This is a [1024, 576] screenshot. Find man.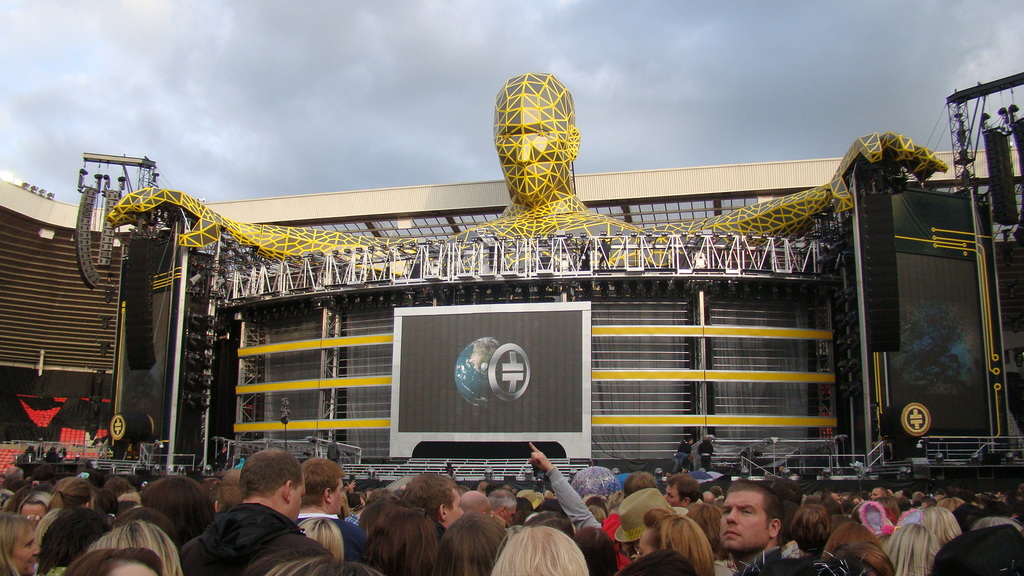
Bounding box: (404,470,464,534).
